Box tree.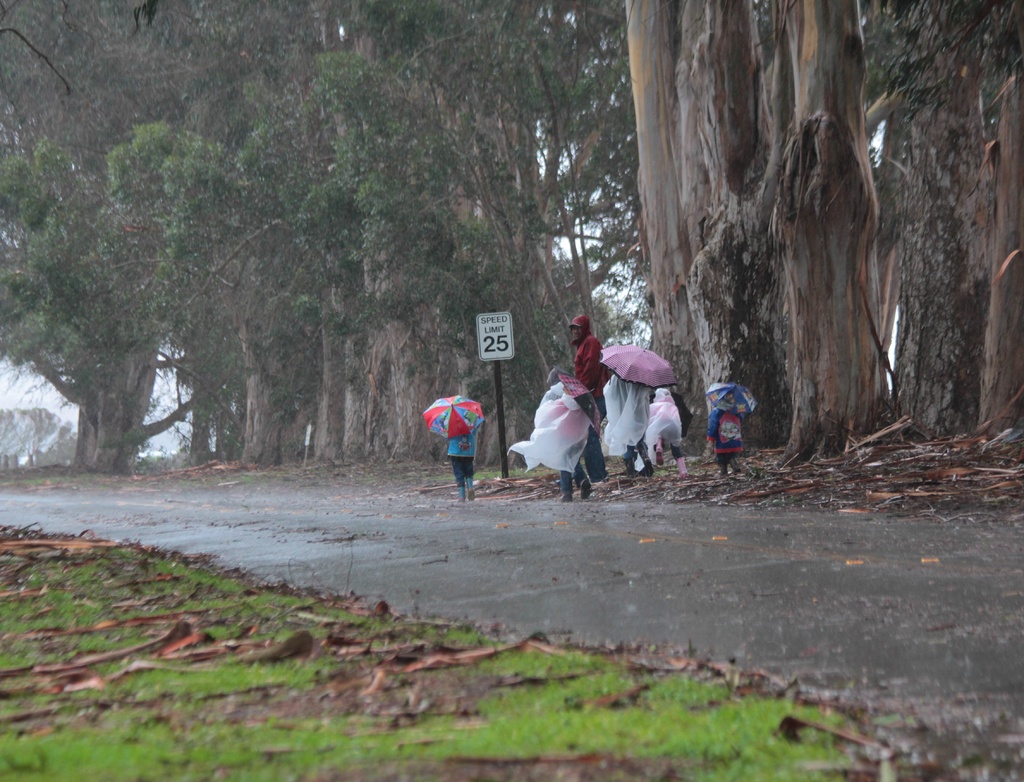
{"left": 625, "top": 0, "right": 891, "bottom": 462}.
